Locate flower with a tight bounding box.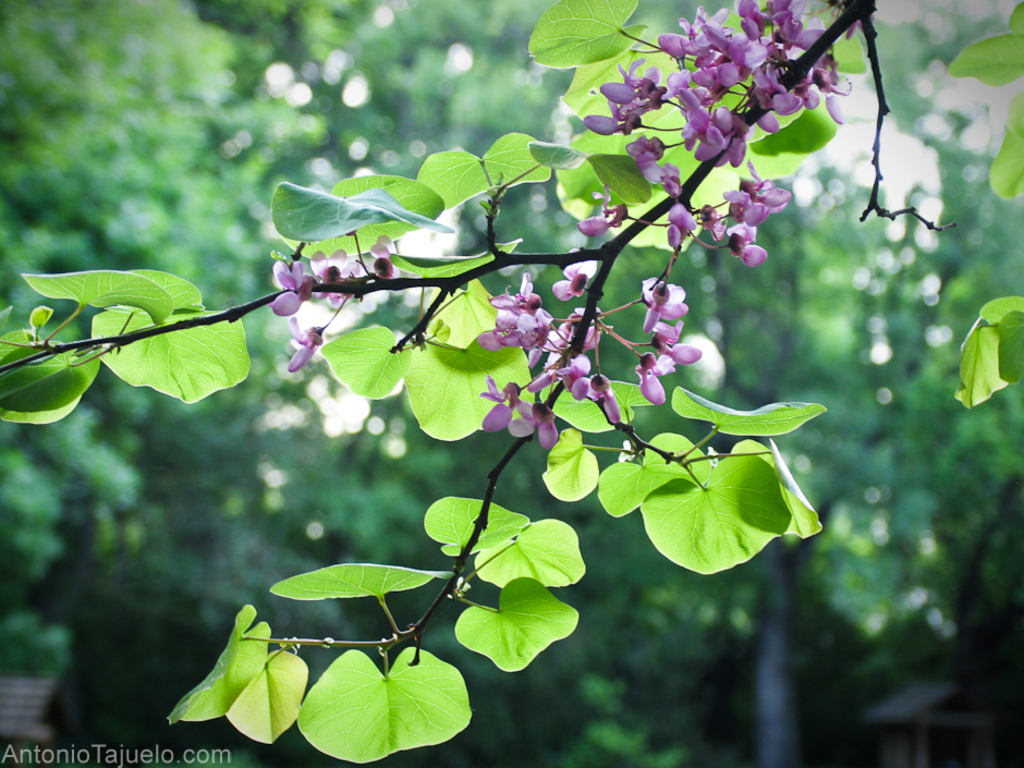
box(288, 313, 320, 375).
